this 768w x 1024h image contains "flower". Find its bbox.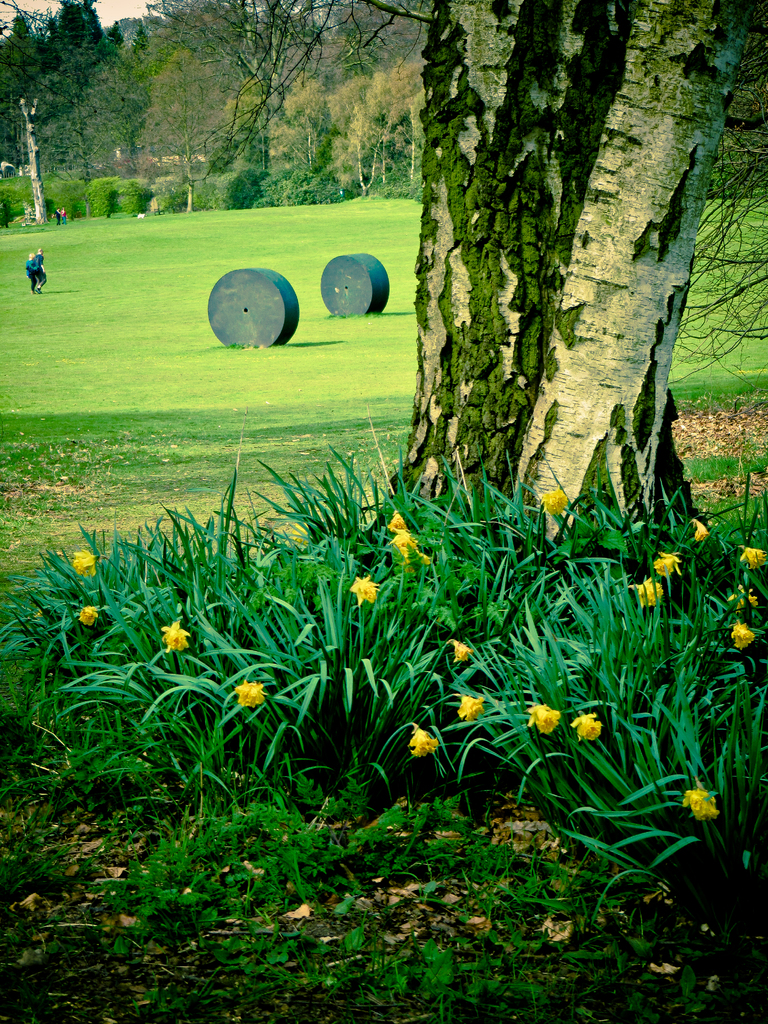
rect(79, 608, 100, 631).
